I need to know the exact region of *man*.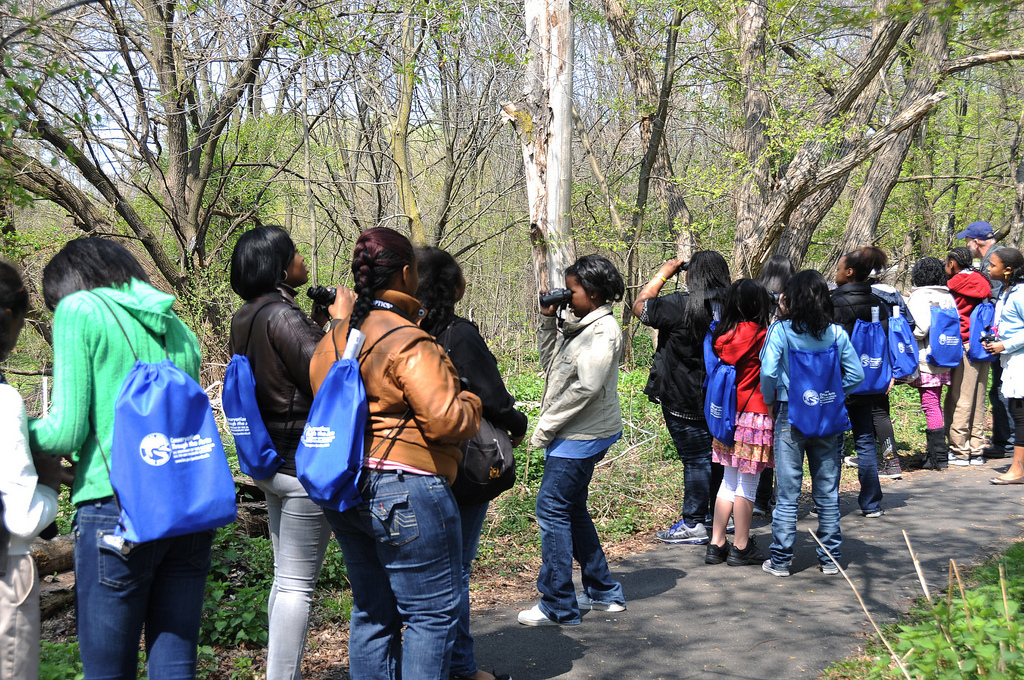
Region: pyautogui.locateOnScreen(953, 219, 1018, 461).
